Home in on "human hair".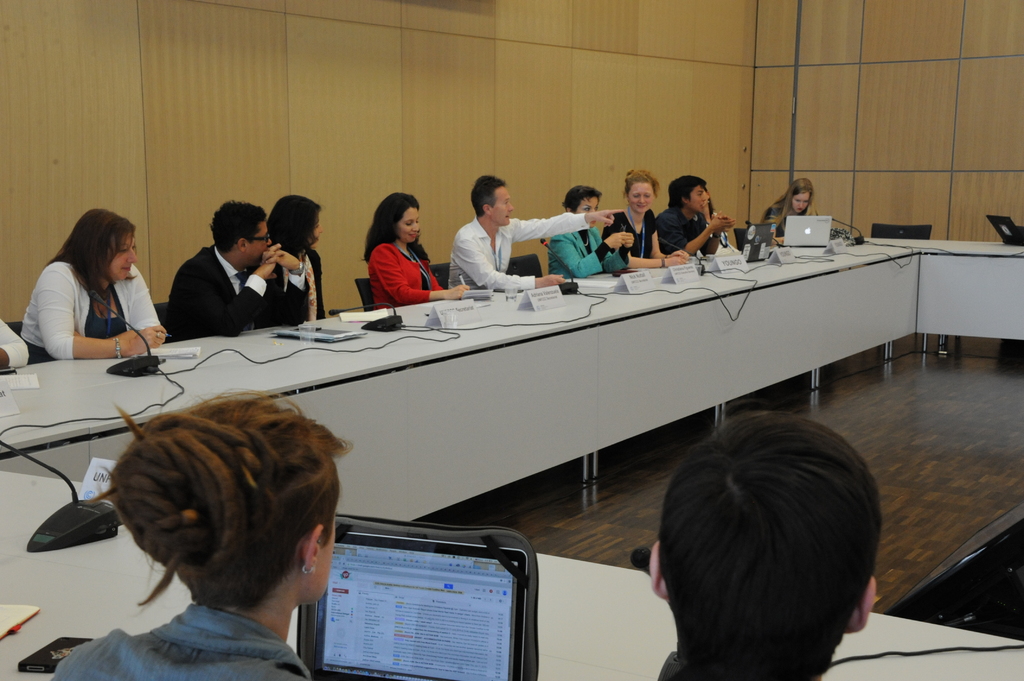
Homed in at (x1=211, y1=200, x2=270, y2=252).
